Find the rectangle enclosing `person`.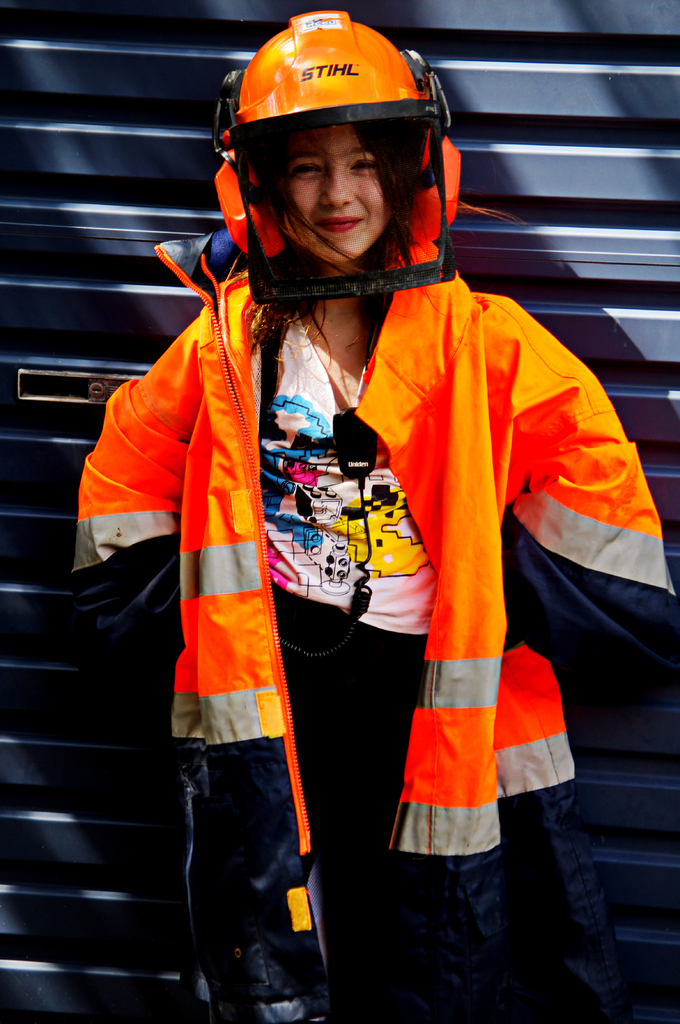
x1=60 y1=8 x2=679 y2=1023.
